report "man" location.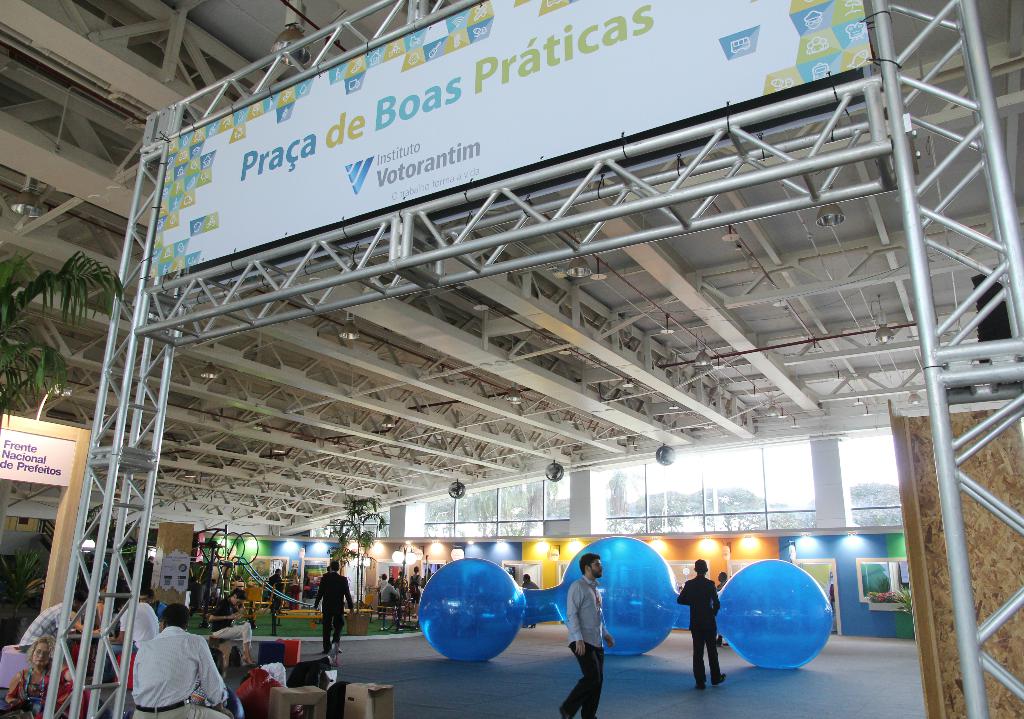
Report: left=19, top=585, right=89, bottom=647.
